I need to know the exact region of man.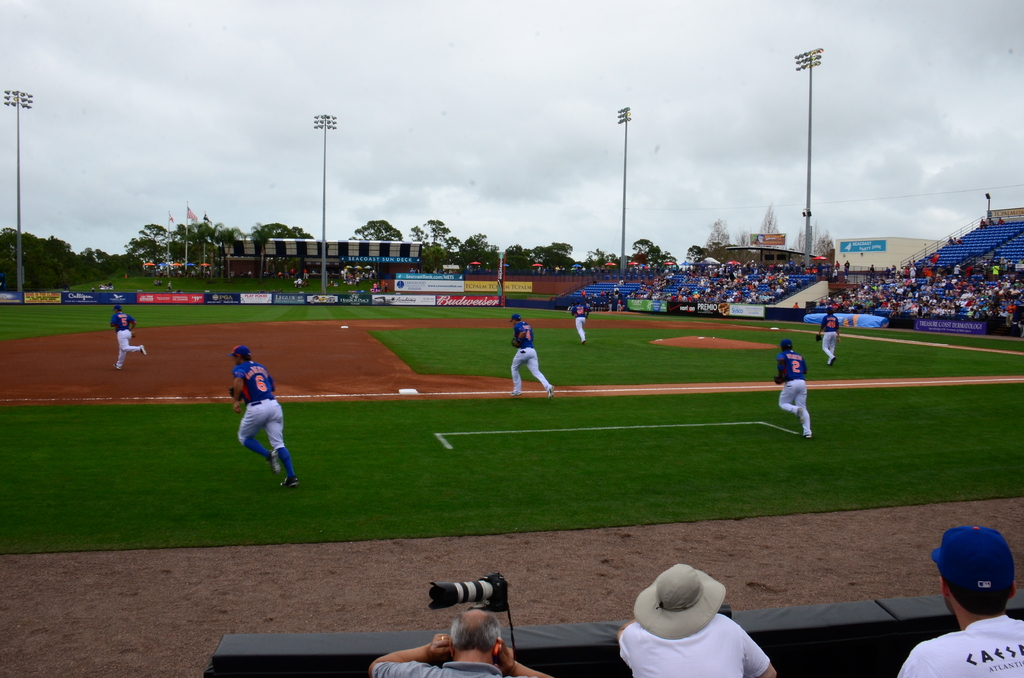
Region: 570 288 598 341.
